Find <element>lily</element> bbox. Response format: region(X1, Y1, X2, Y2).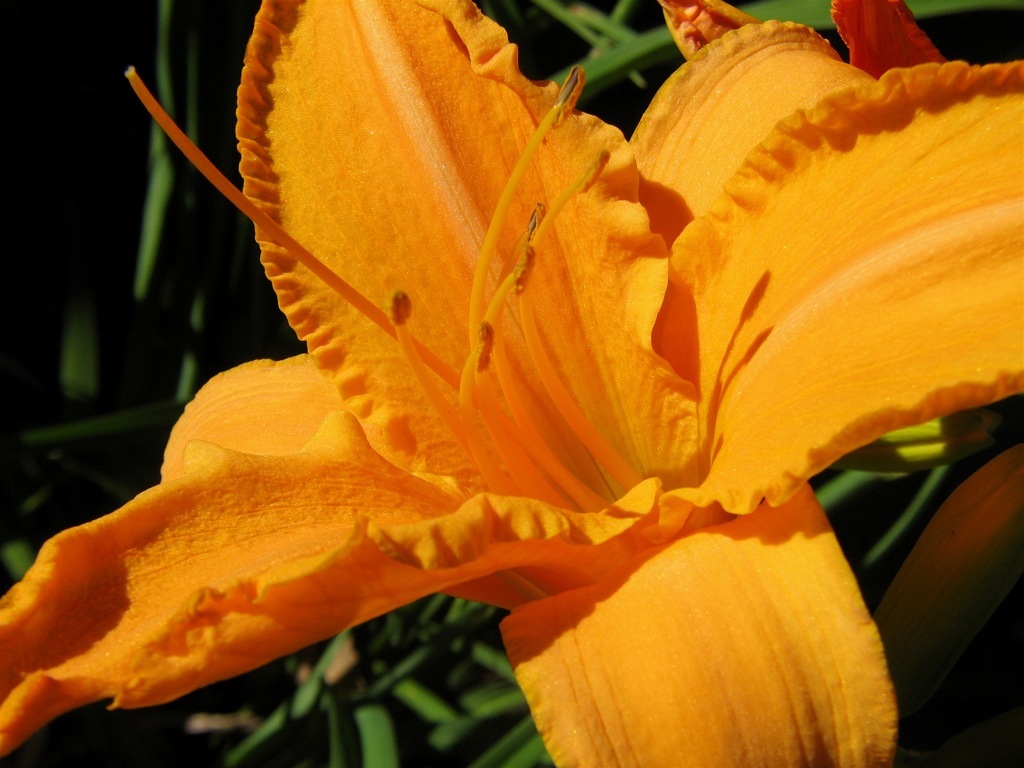
region(1, 0, 1023, 766).
